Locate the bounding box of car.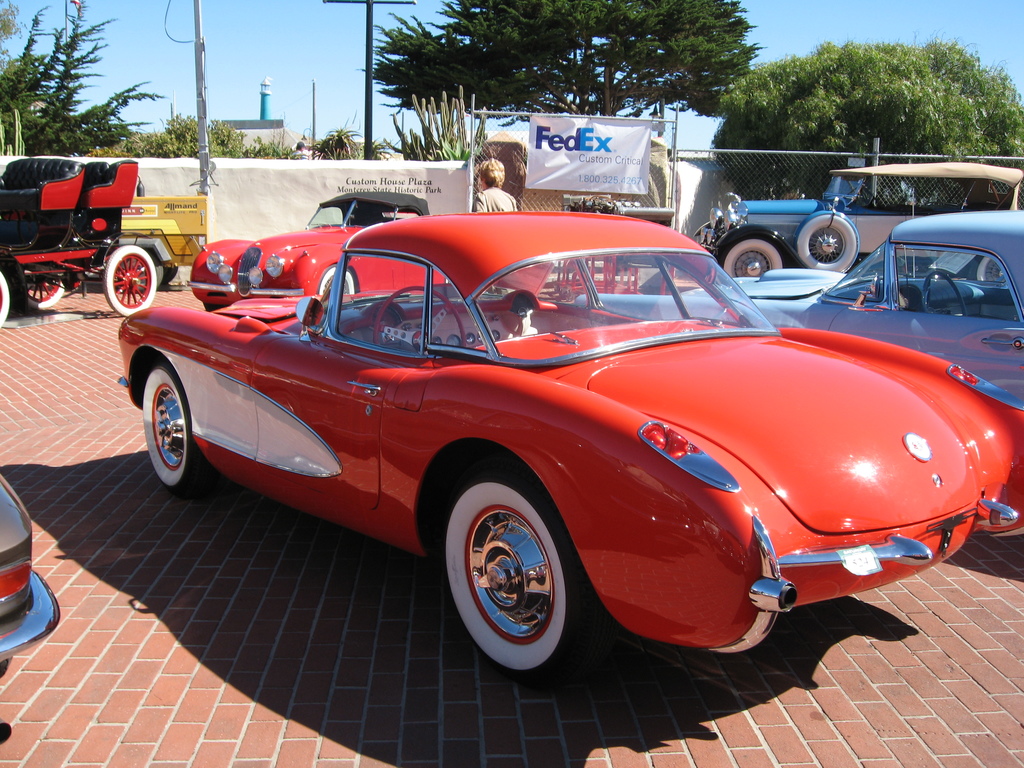
Bounding box: bbox=[0, 477, 65, 675].
